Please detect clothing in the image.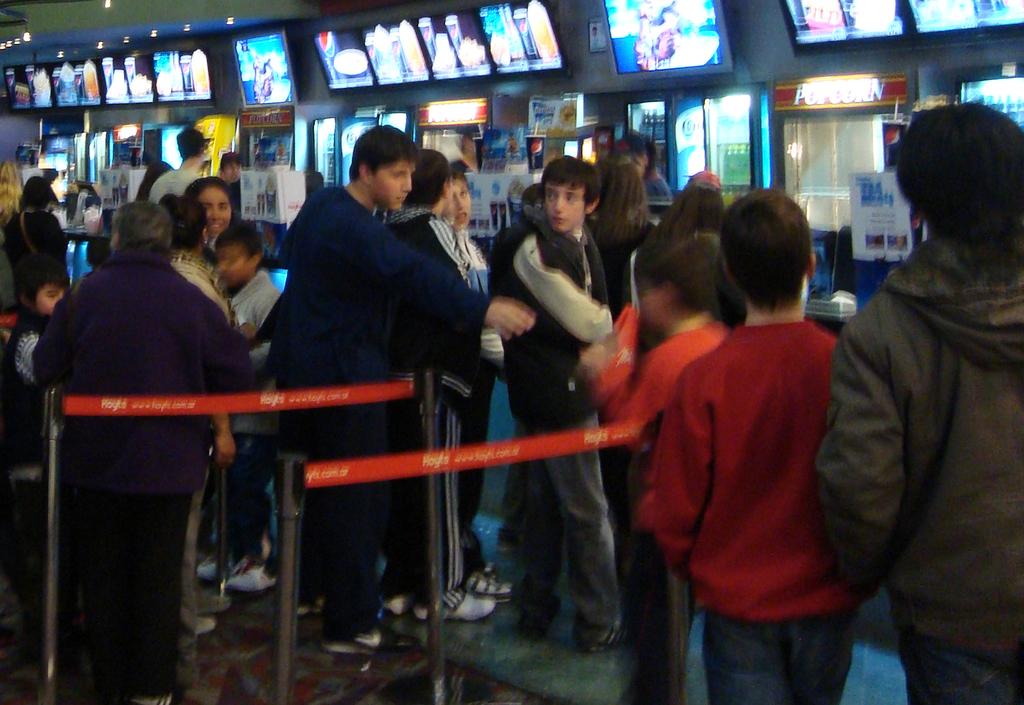
[269,184,483,633].
